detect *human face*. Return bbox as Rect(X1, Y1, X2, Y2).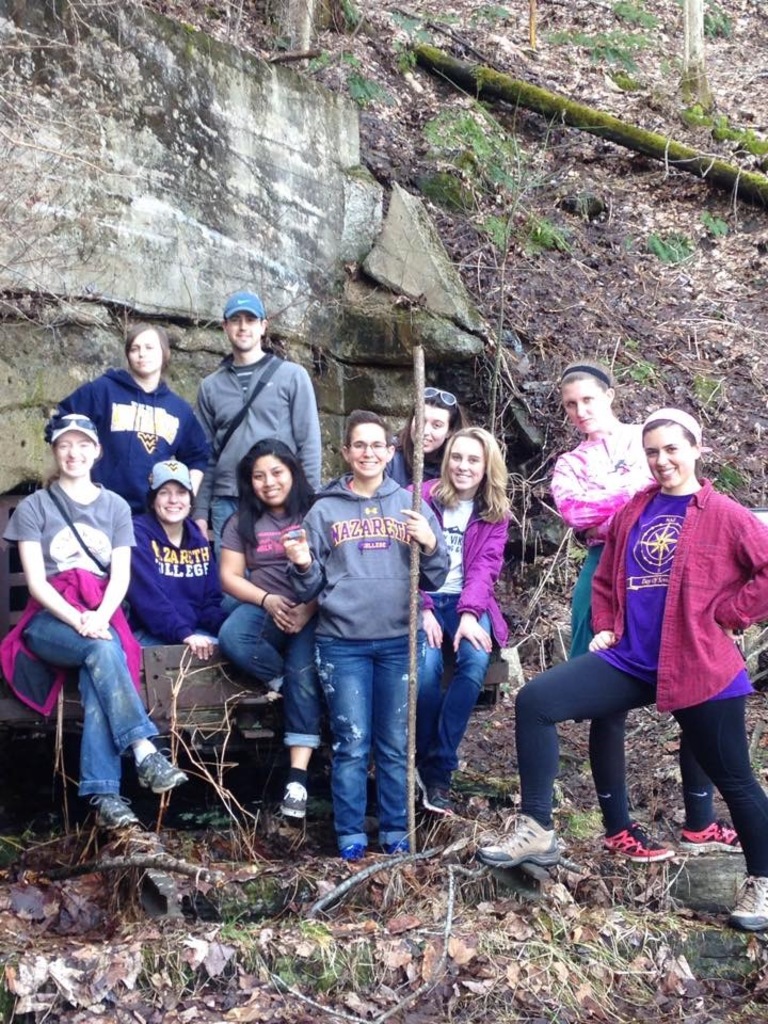
Rect(130, 334, 160, 377).
